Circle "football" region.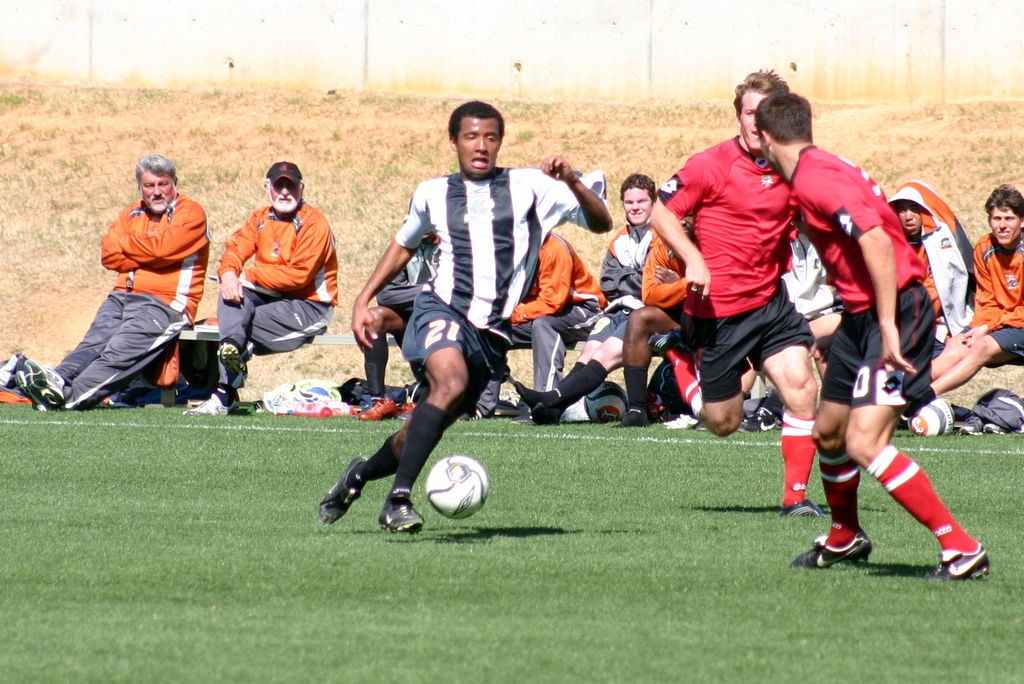
Region: BBox(909, 397, 950, 438).
